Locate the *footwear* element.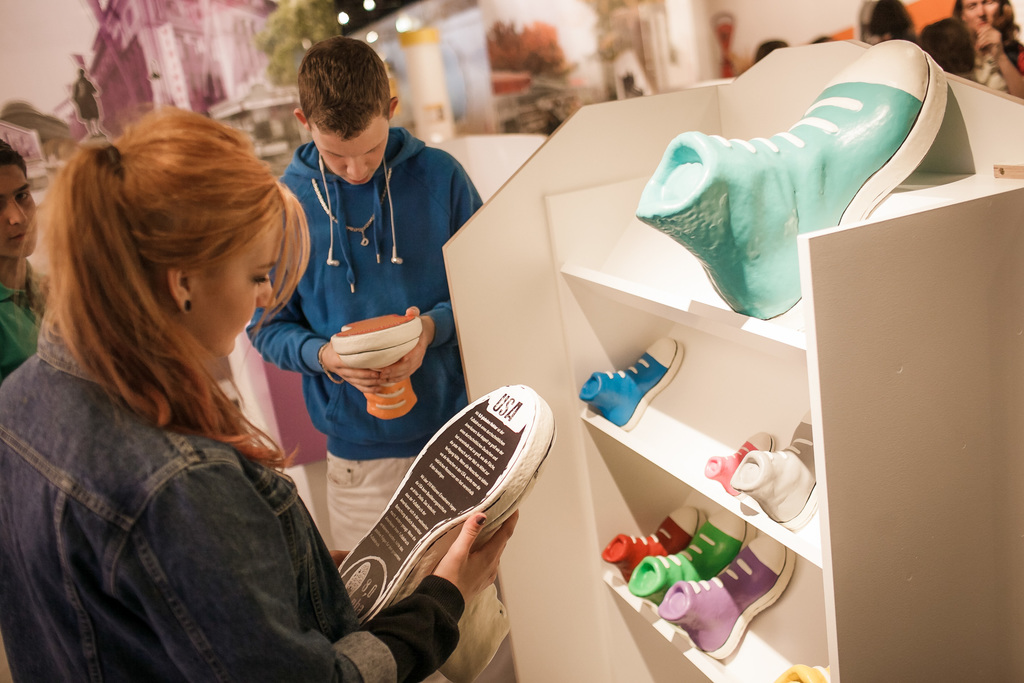
Element bbox: select_region(598, 502, 709, 586).
